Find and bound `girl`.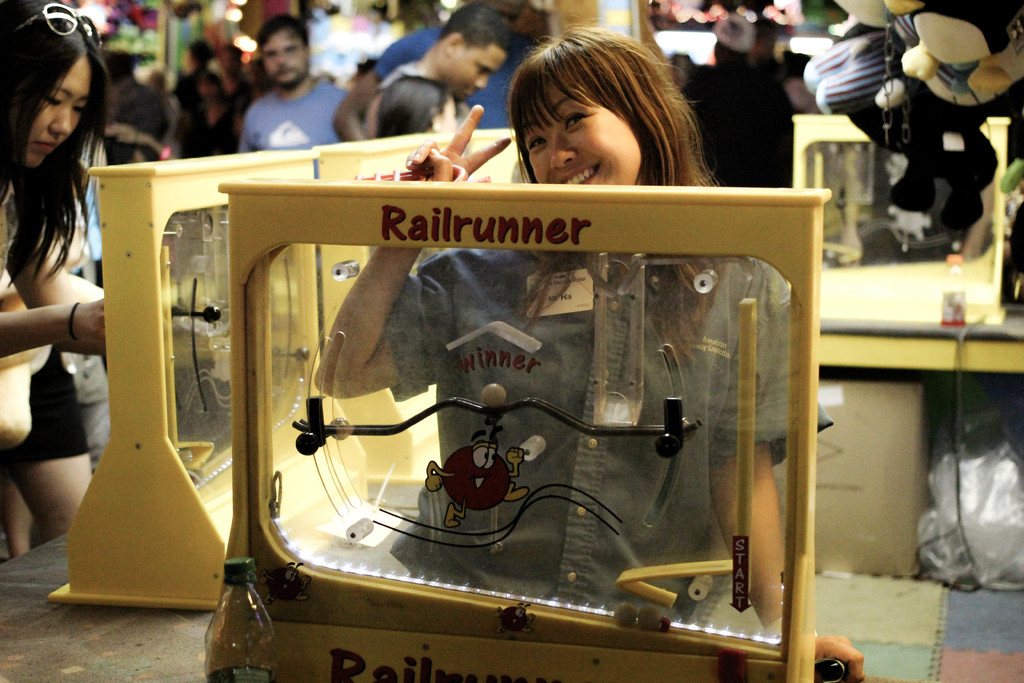
Bound: (left=310, top=30, right=871, bottom=682).
